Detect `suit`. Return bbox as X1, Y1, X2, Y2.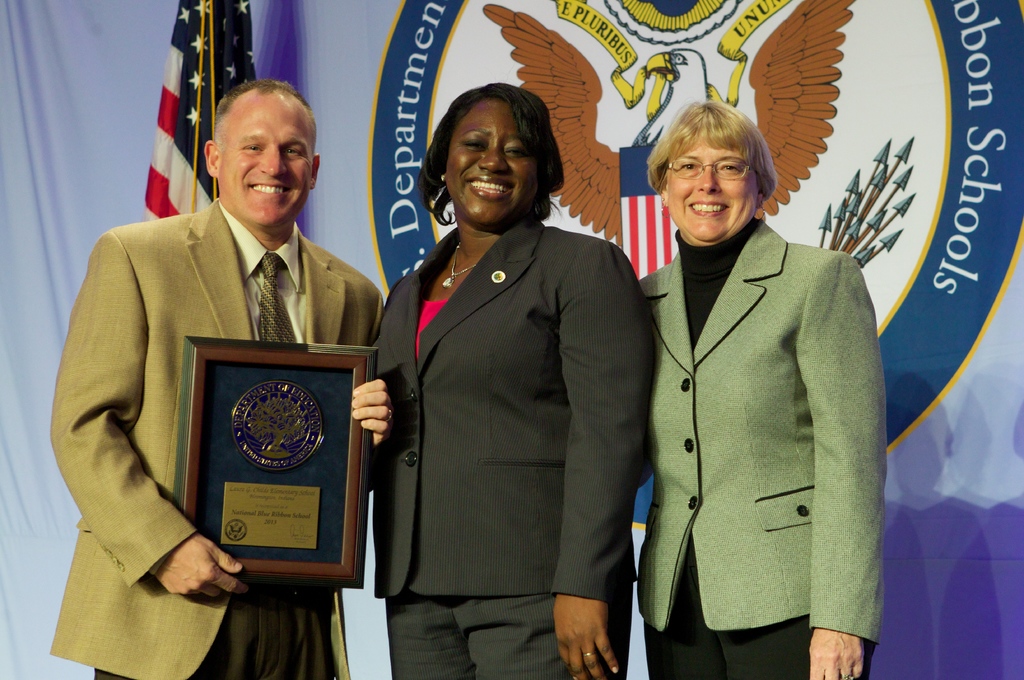
640, 231, 890, 679.
